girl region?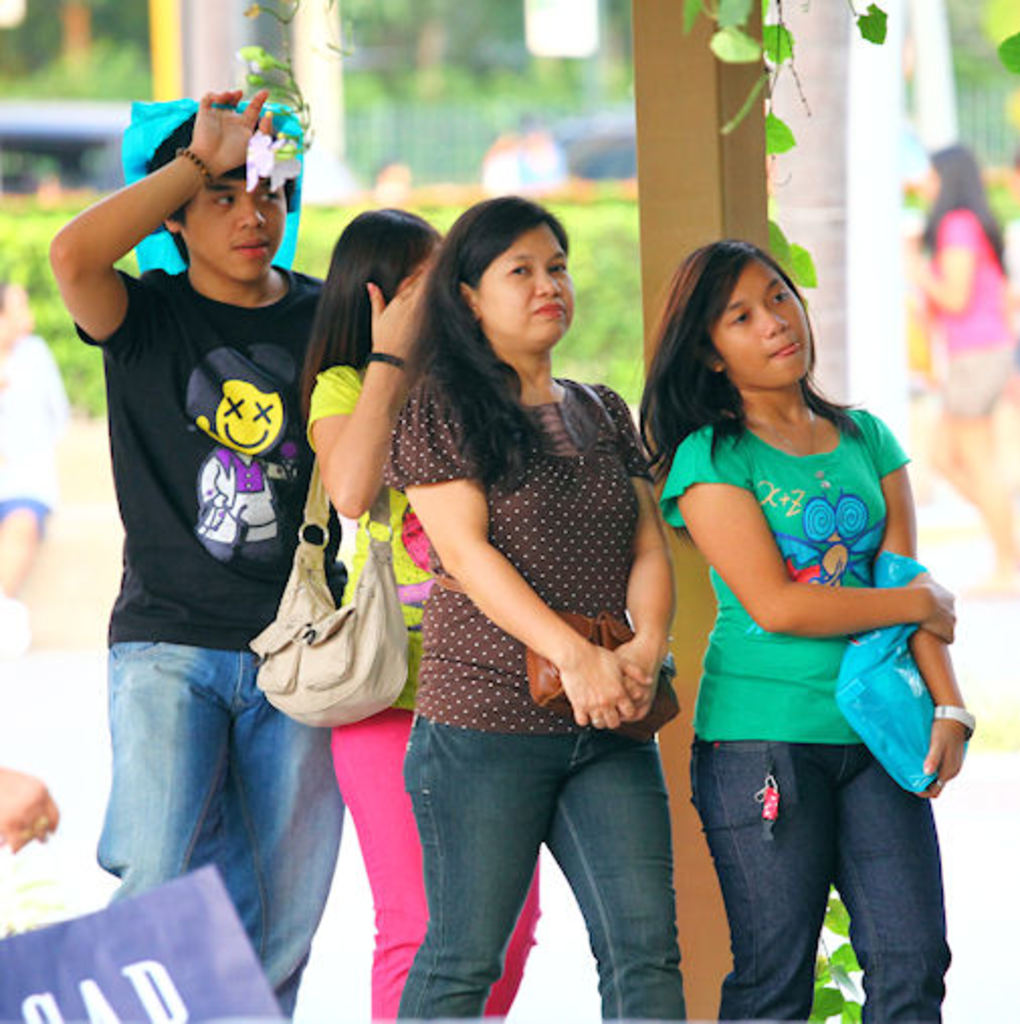
bbox=(640, 234, 970, 1022)
